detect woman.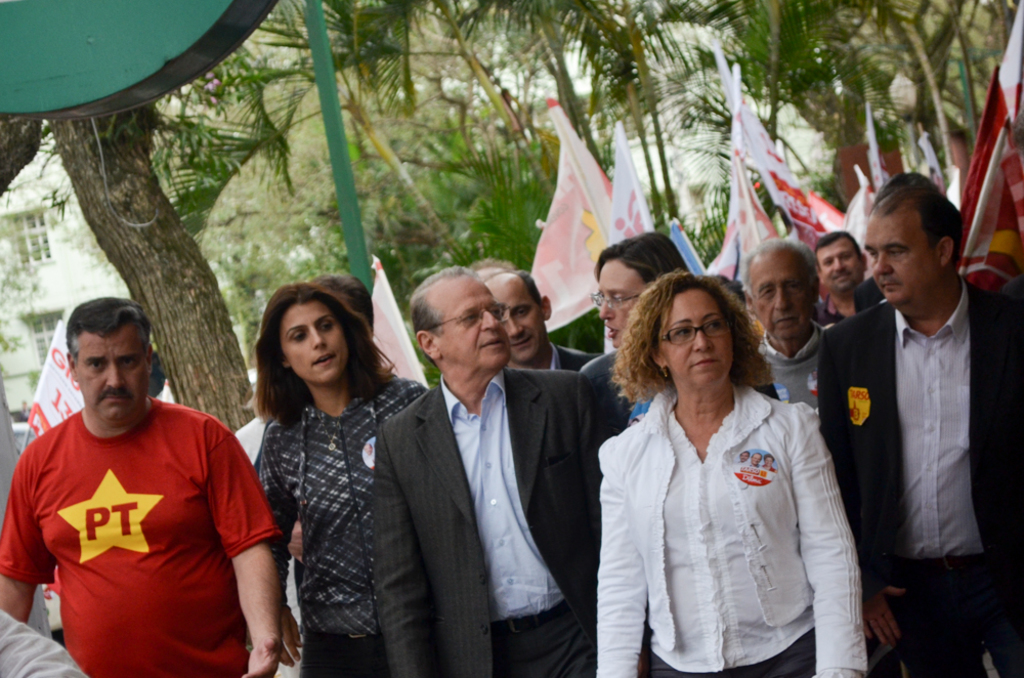
Detected at Rect(589, 266, 871, 677).
